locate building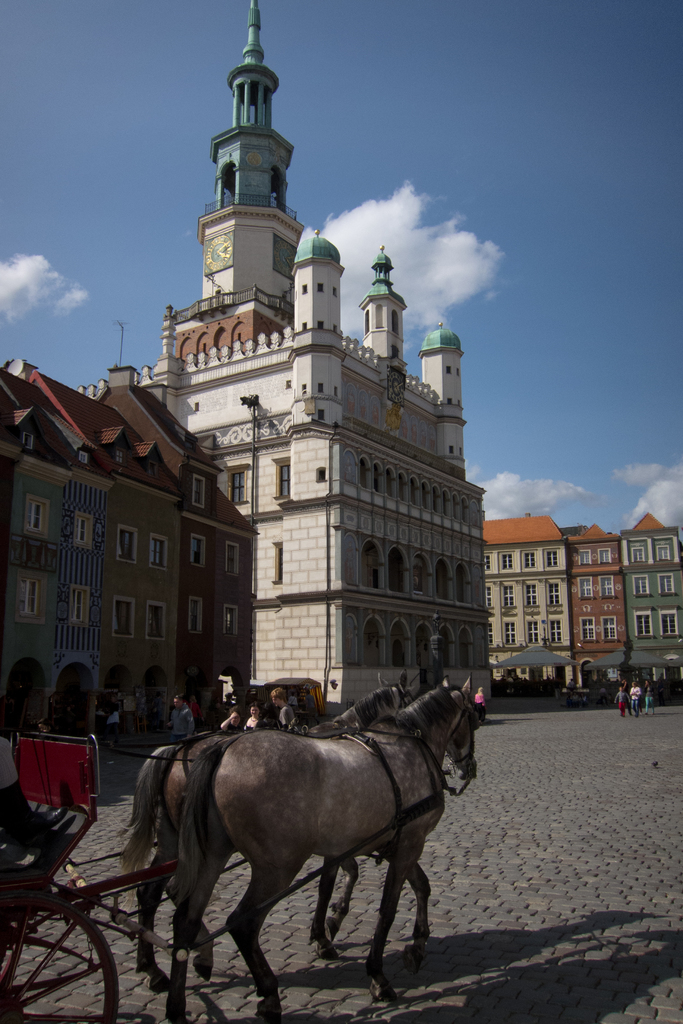
(482, 512, 682, 685)
